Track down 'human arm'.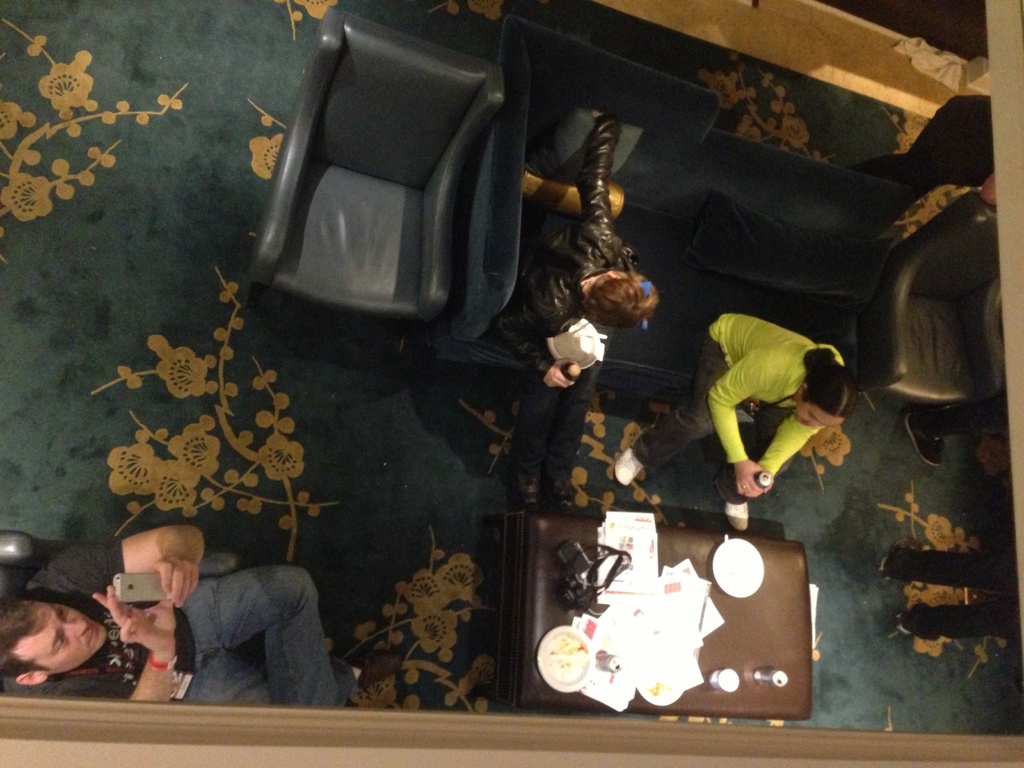
Tracked to <region>38, 521, 204, 602</region>.
